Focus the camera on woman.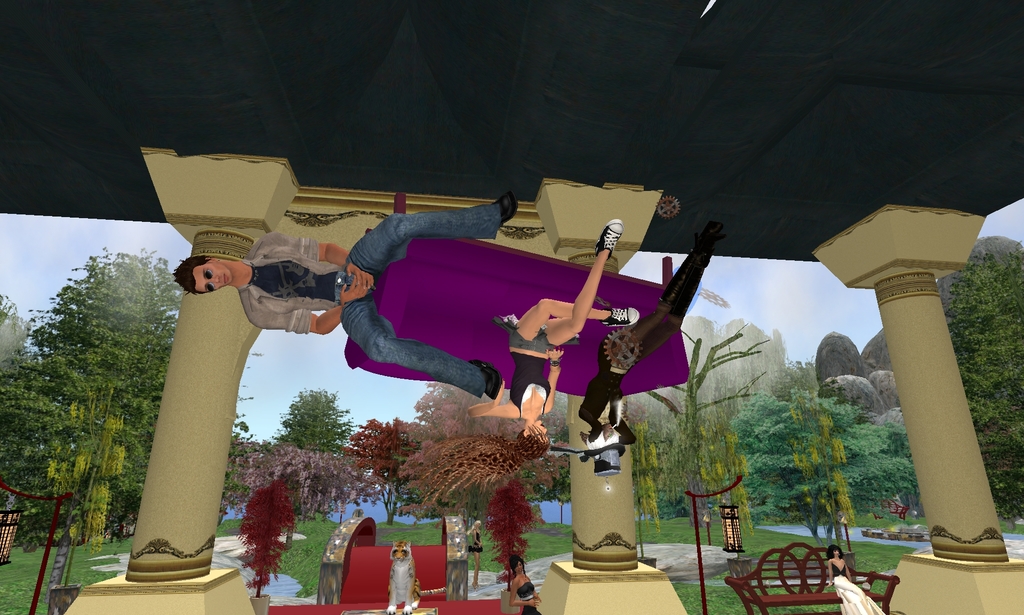
Focus region: crop(577, 220, 732, 487).
